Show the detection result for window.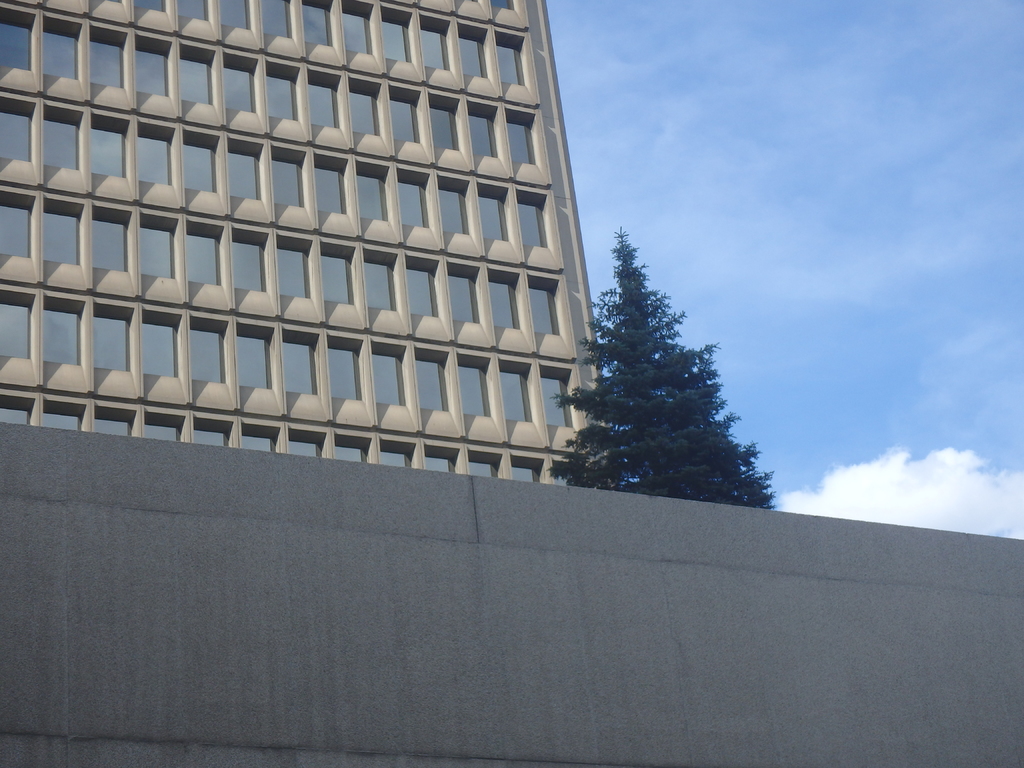
locate(447, 264, 477, 326).
